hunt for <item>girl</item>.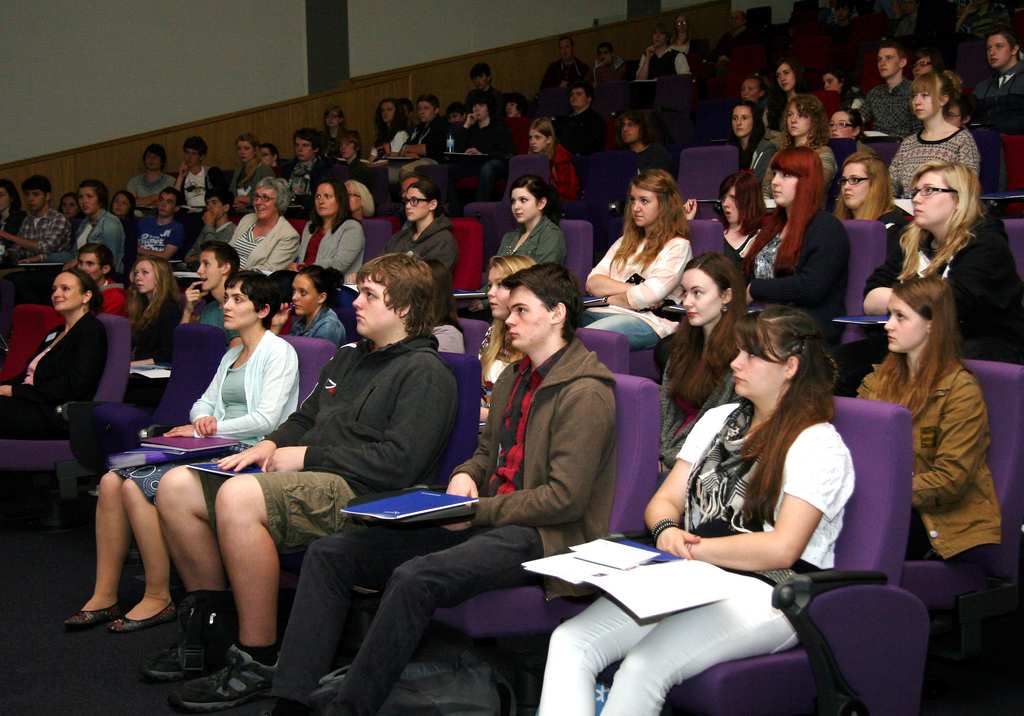
Hunted down at select_region(728, 99, 786, 176).
